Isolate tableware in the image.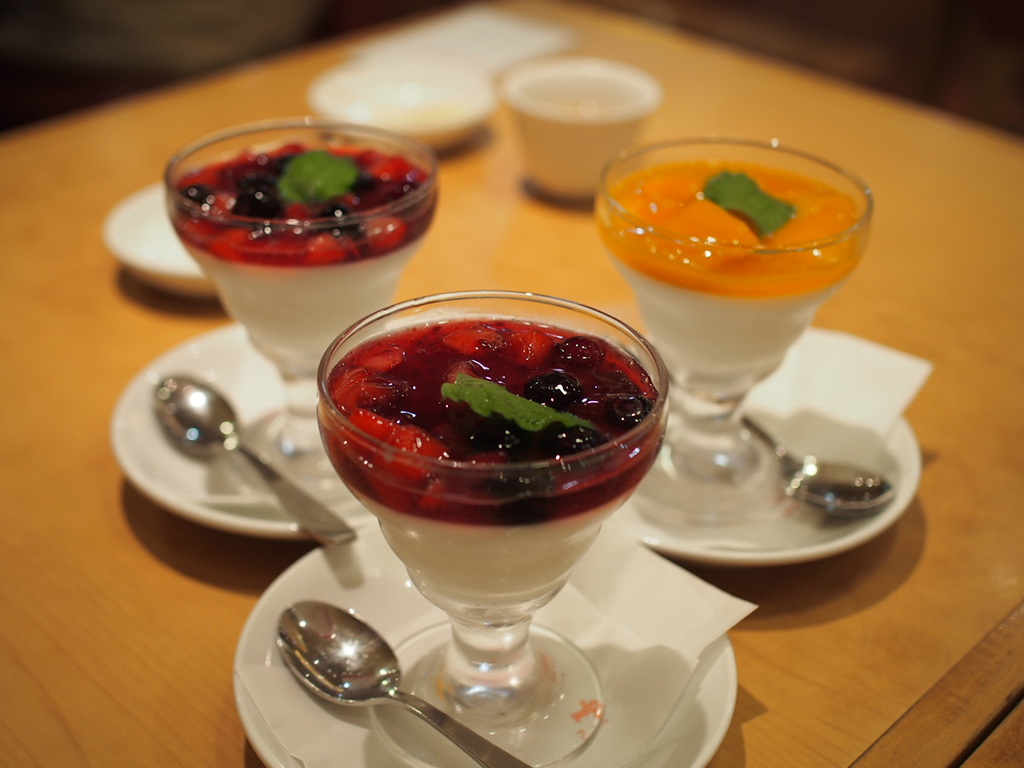
Isolated region: bbox(111, 312, 403, 536).
